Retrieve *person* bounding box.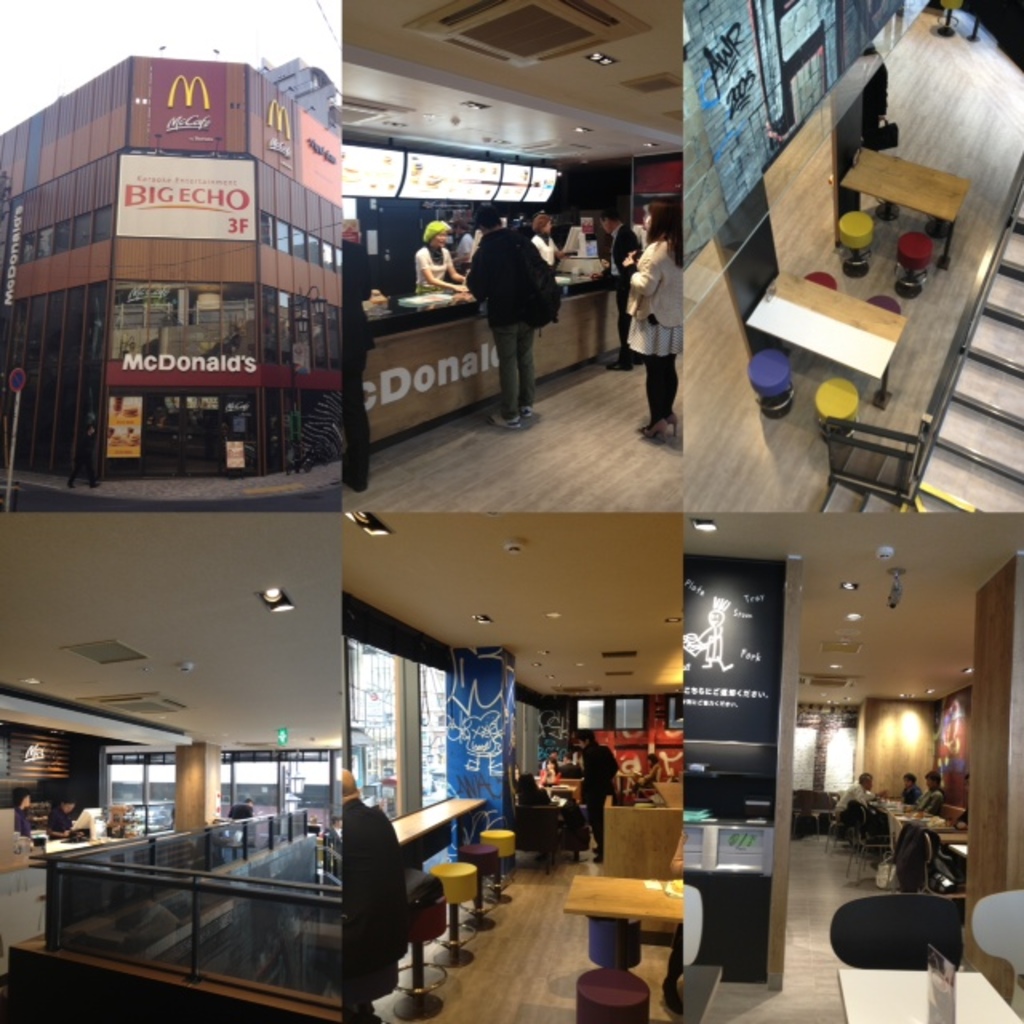
Bounding box: x1=534, y1=750, x2=558, y2=784.
